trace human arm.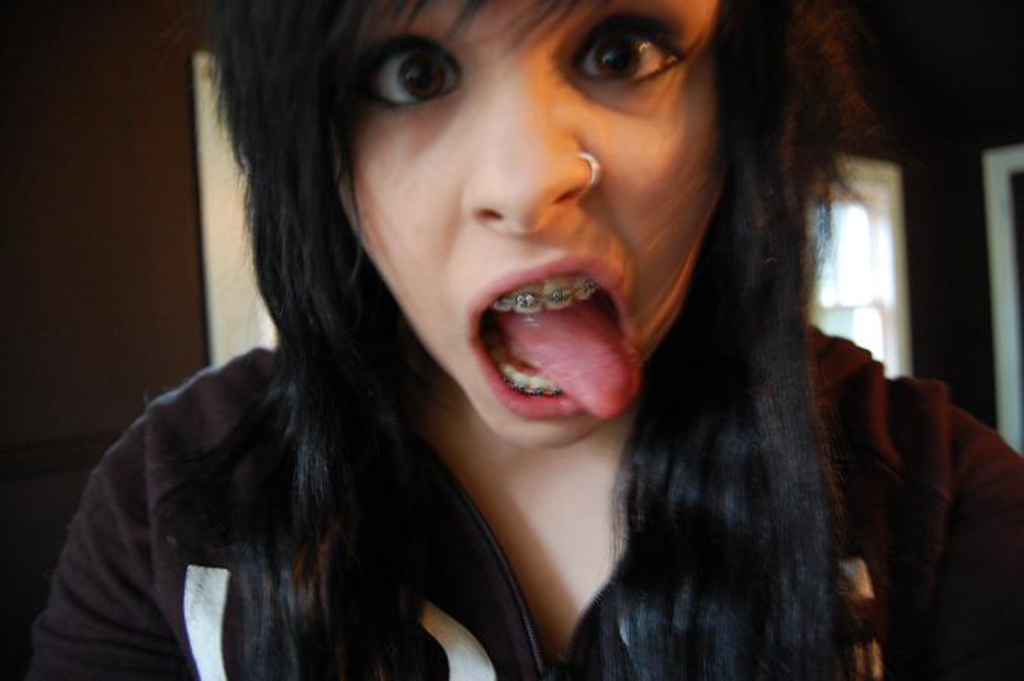
Traced to {"x1": 26, "y1": 344, "x2": 259, "y2": 680}.
